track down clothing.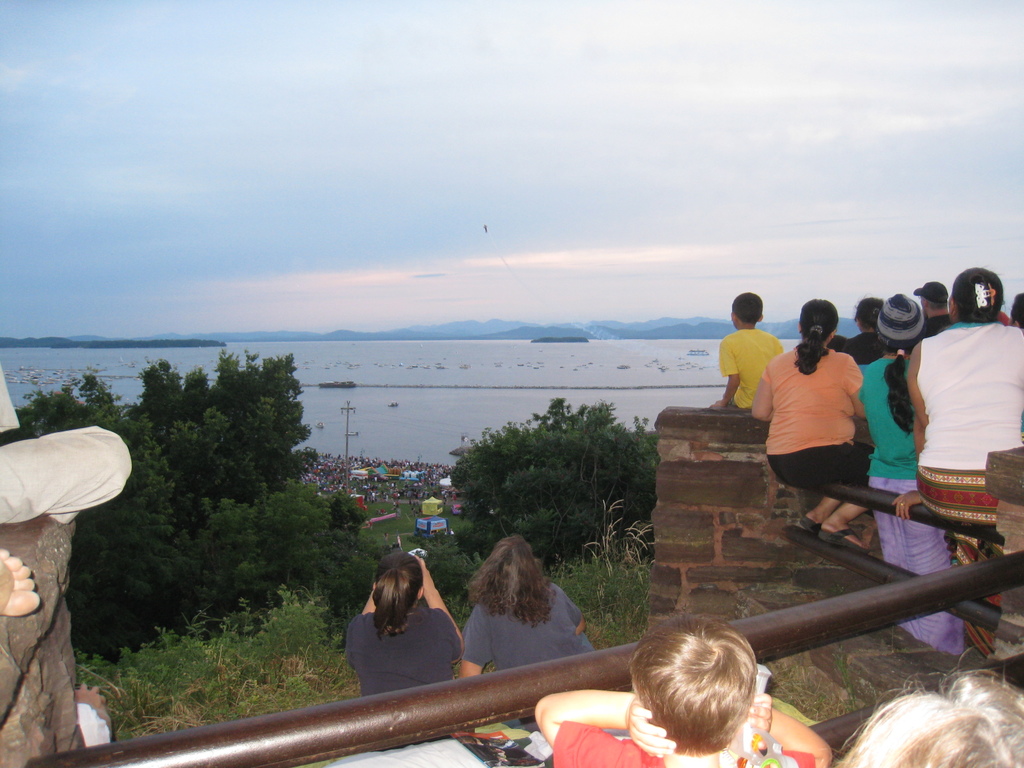
Tracked to [914,305,955,340].
